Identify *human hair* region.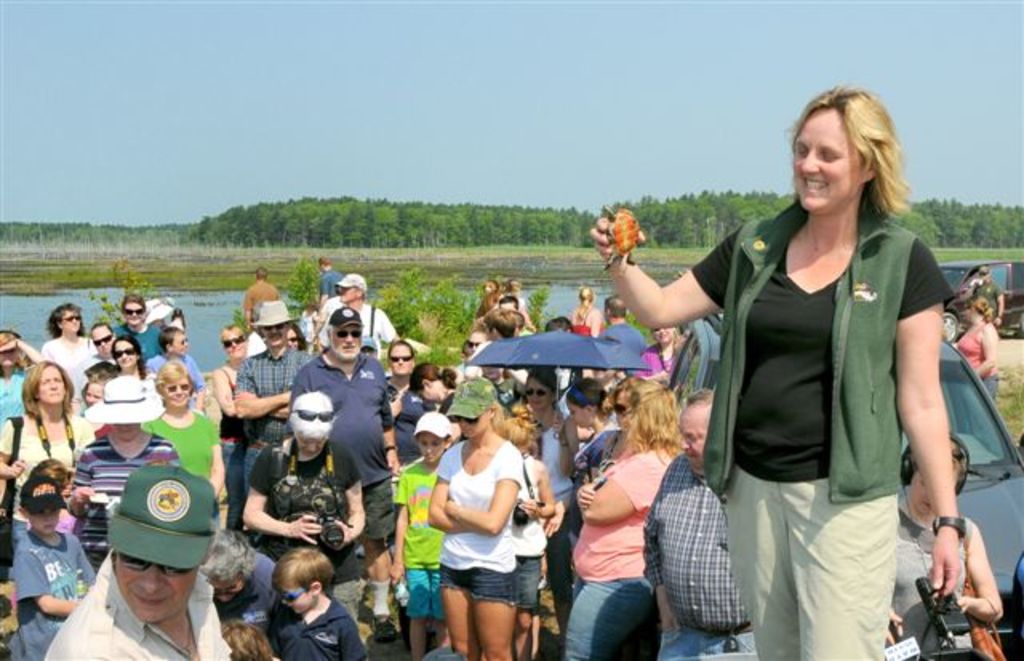
Region: 683:384:712:408.
